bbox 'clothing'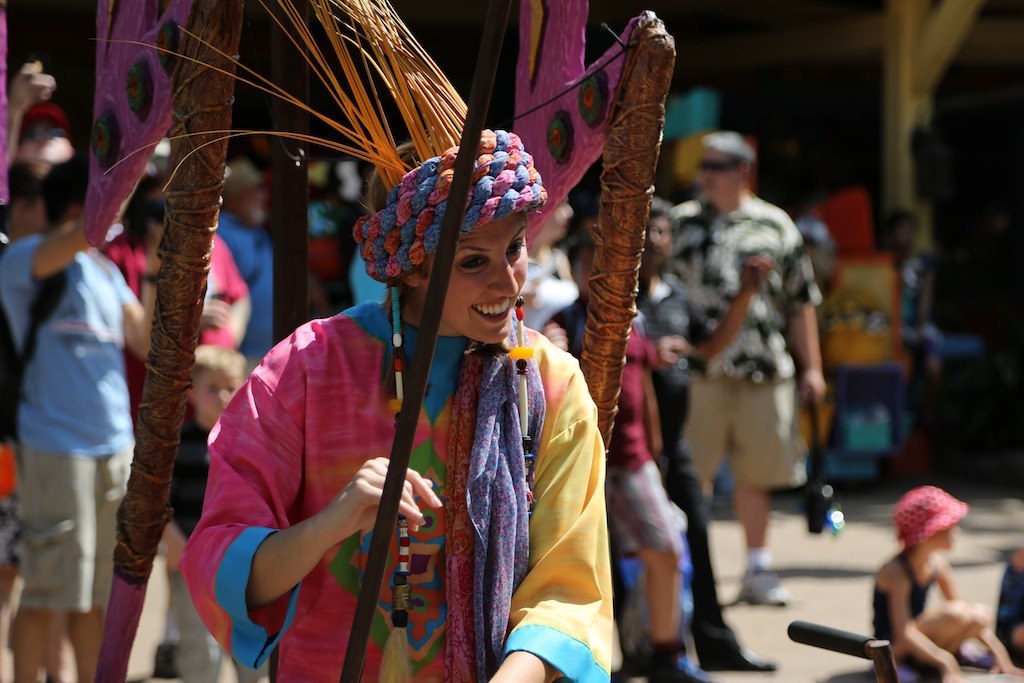
(668, 201, 828, 500)
